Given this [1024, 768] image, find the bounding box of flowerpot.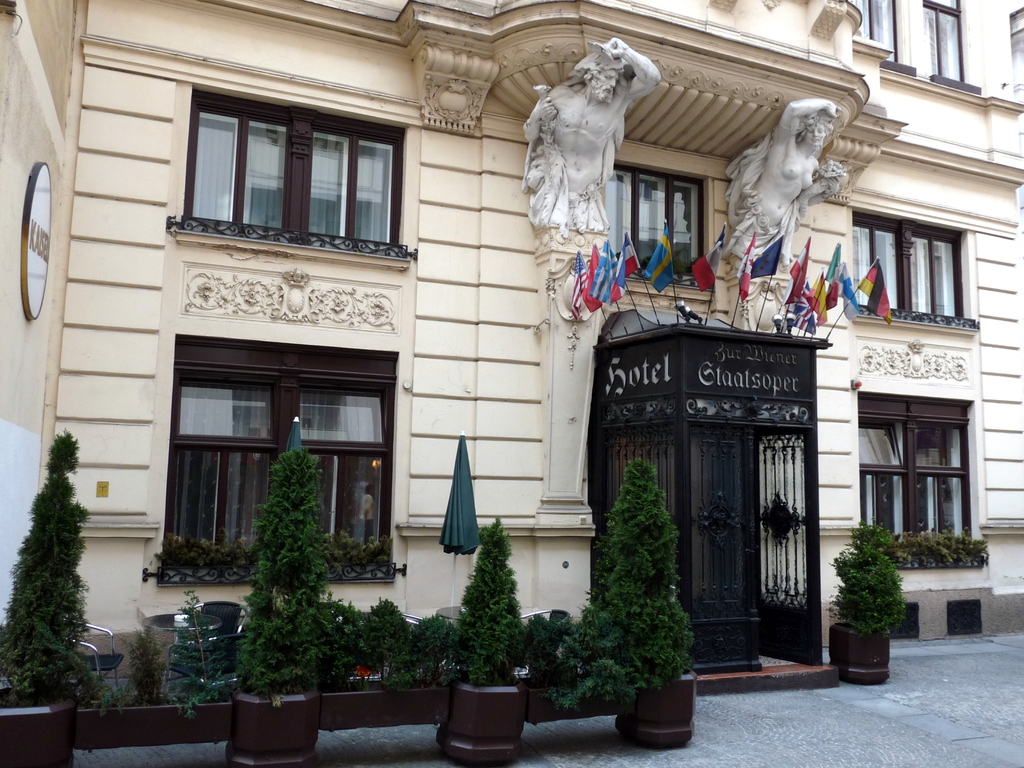
{"left": 433, "top": 675, "right": 529, "bottom": 765}.
